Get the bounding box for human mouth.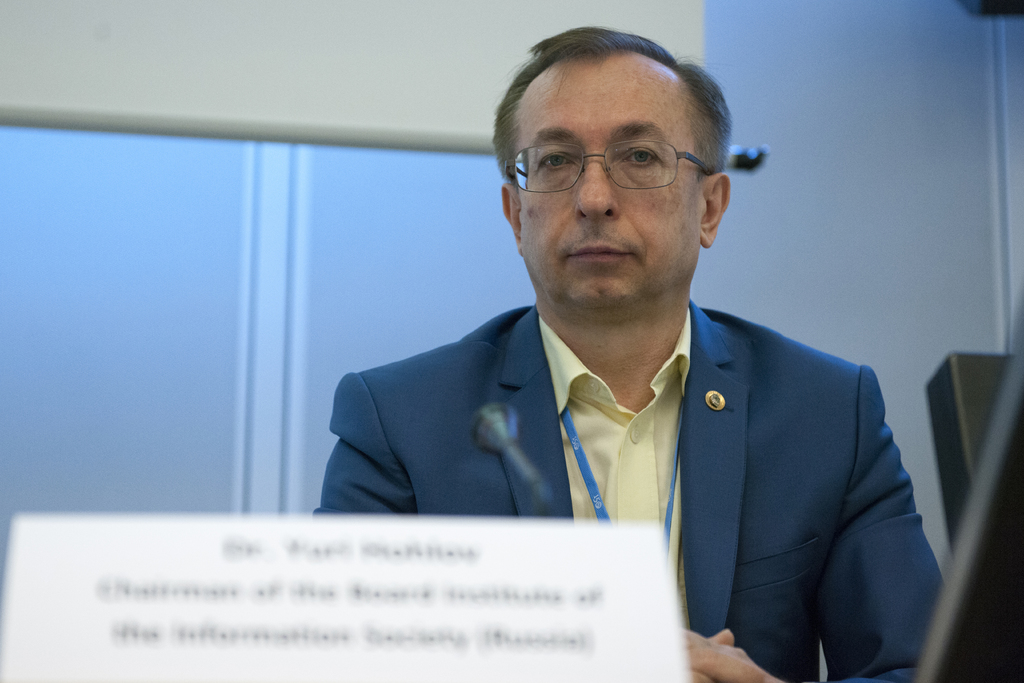
Rect(561, 240, 635, 262).
